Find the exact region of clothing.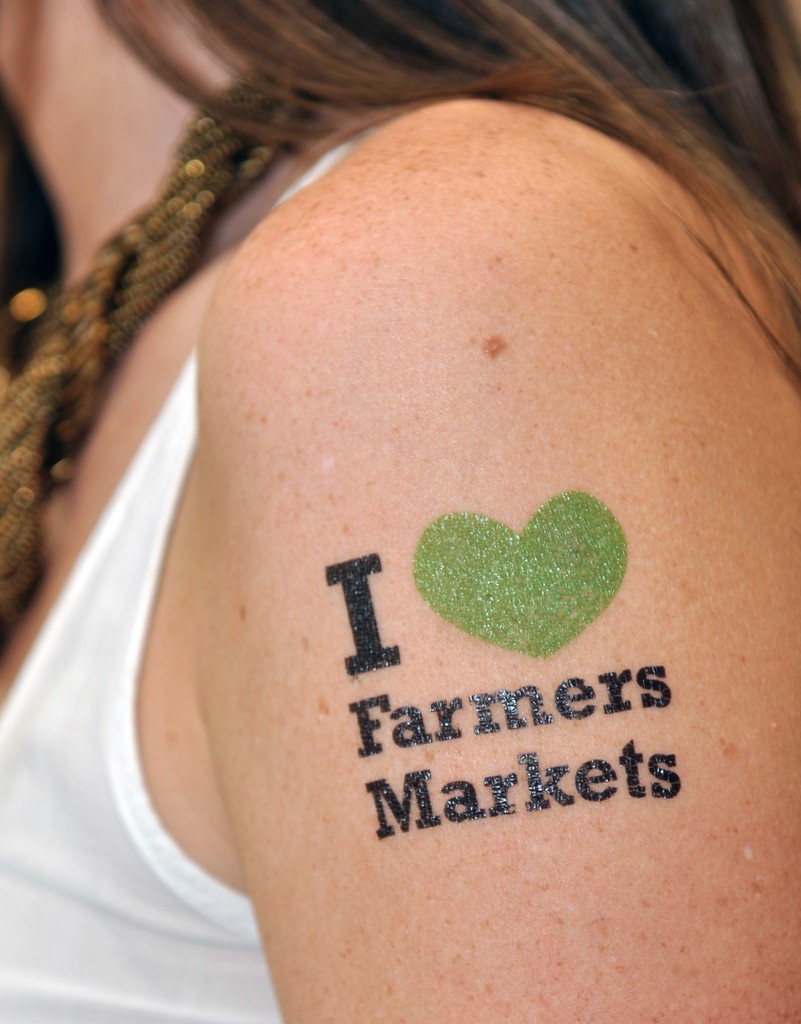
Exact region: region(0, 108, 798, 1022).
